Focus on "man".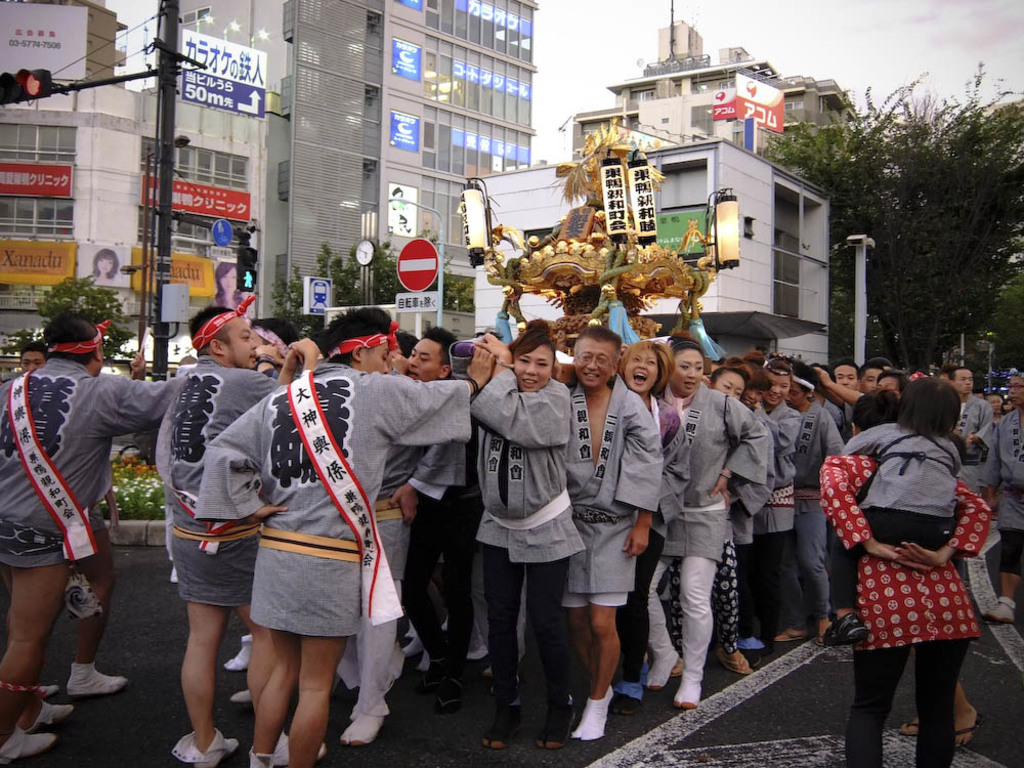
Focused at (left=947, top=364, right=994, bottom=489).
